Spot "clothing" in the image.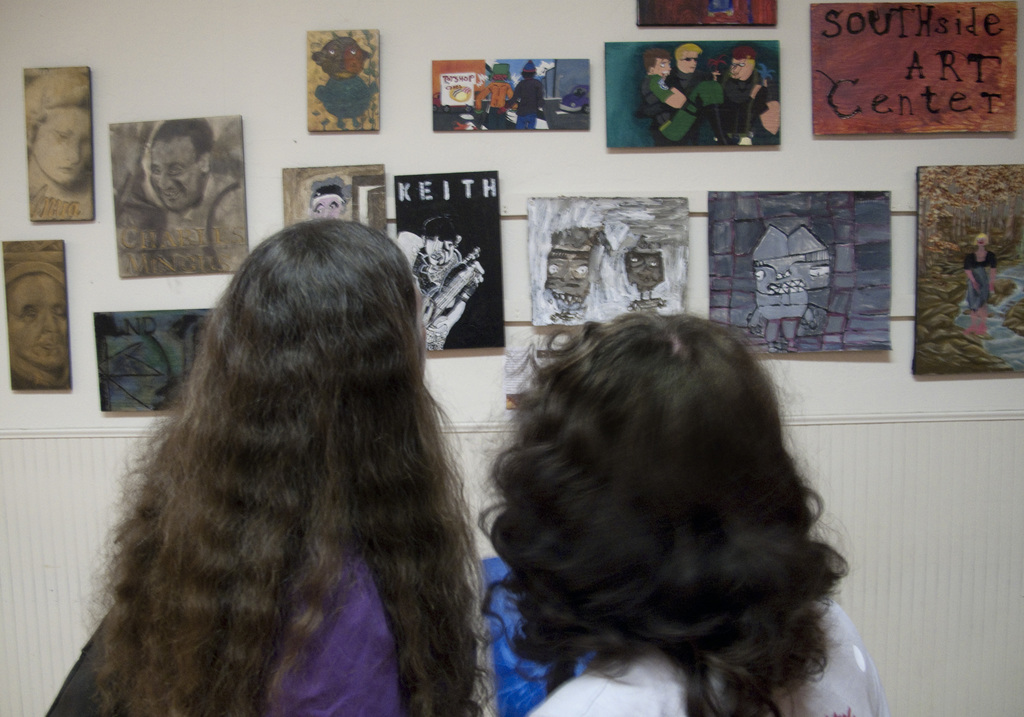
"clothing" found at 735/80/760/147.
